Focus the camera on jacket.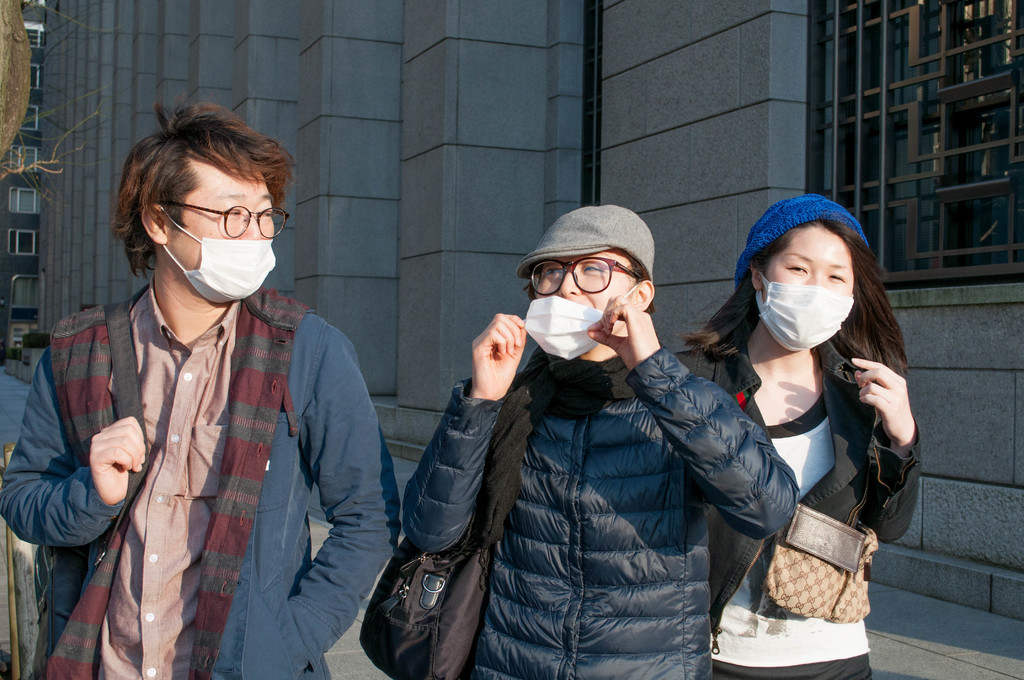
Focus region: [x1=404, y1=344, x2=802, y2=679].
